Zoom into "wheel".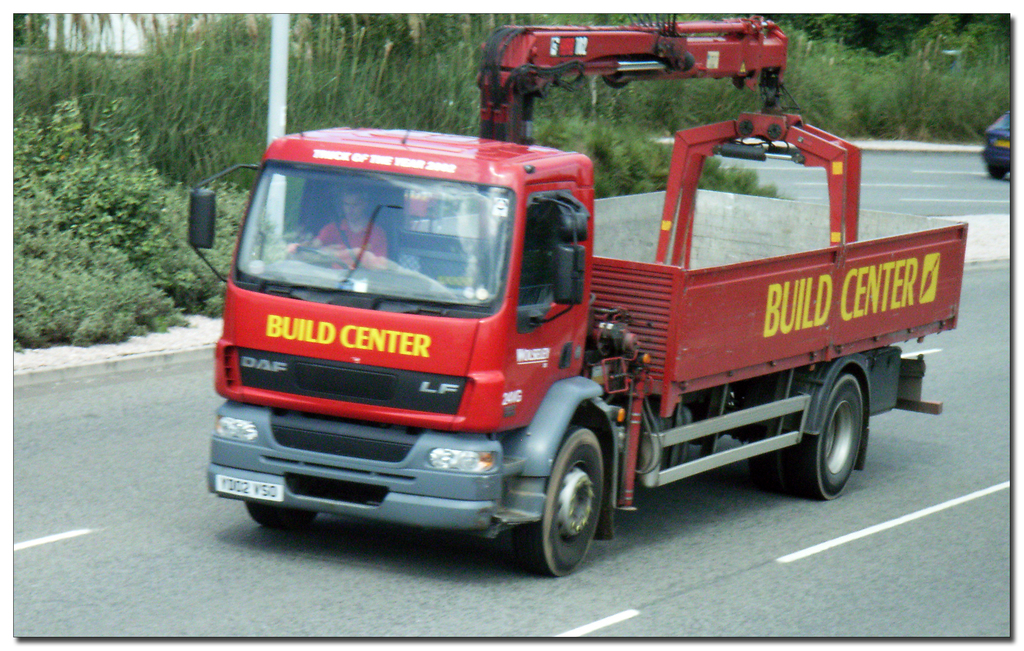
Zoom target: crop(513, 423, 612, 583).
